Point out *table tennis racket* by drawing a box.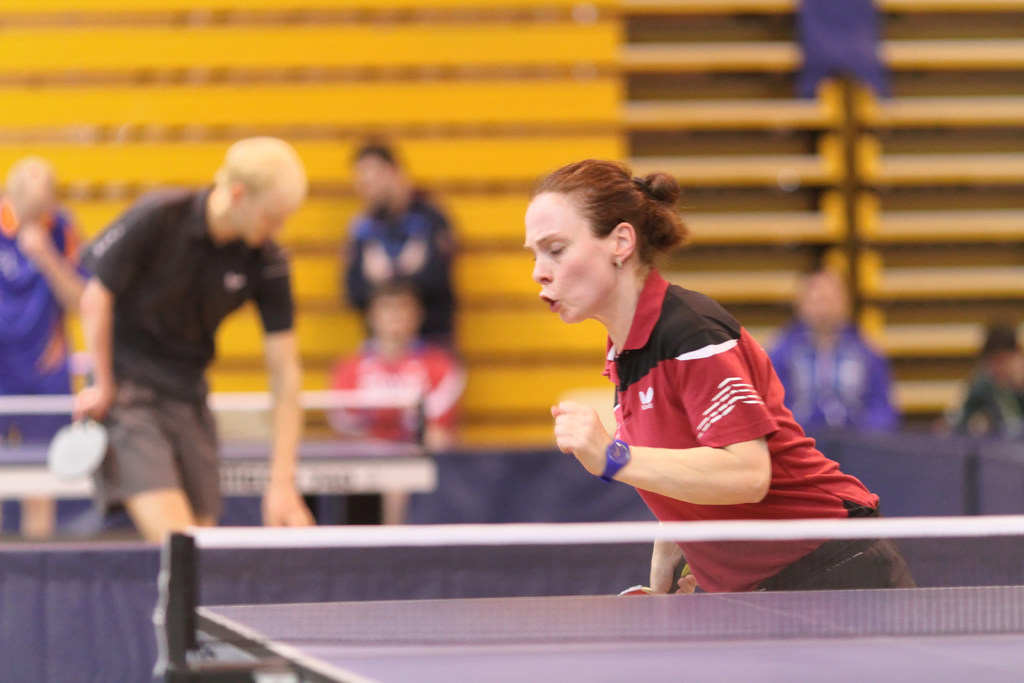
rect(47, 409, 113, 482).
